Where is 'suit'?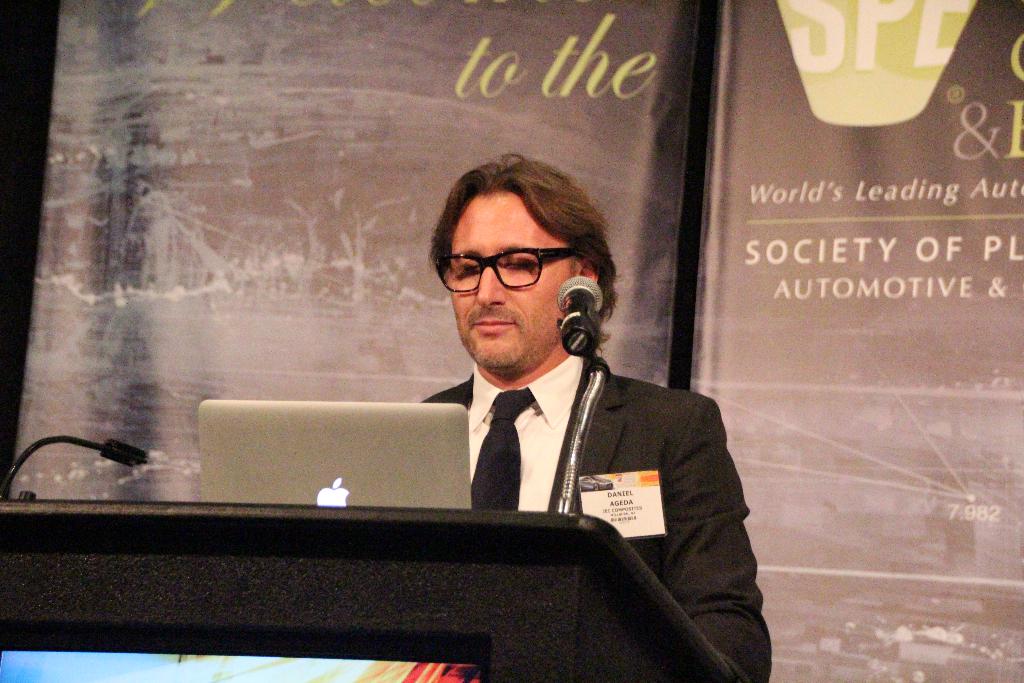
detection(367, 275, 765, 614).
